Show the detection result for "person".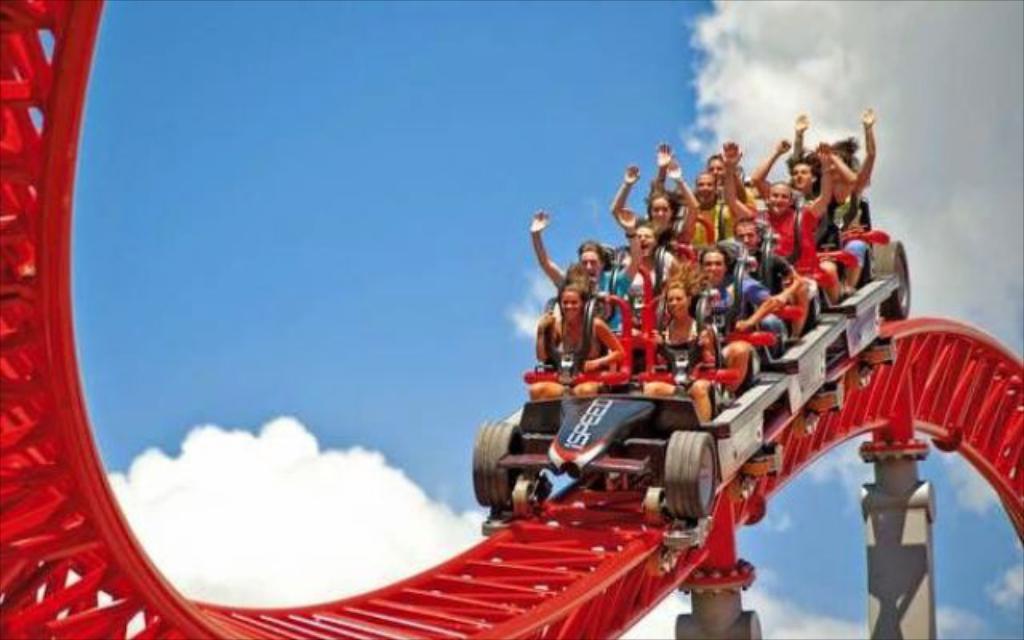
left=706, top=144, right=755, bottom=221.
